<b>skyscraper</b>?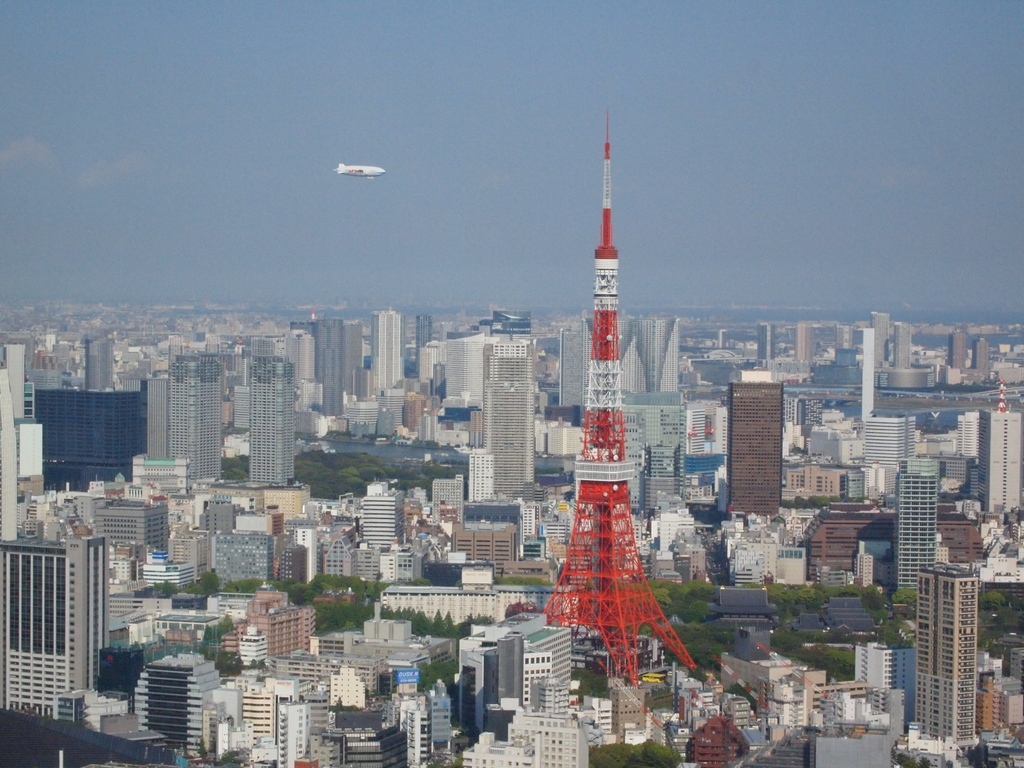
rect(946, 324, 974, 372)
